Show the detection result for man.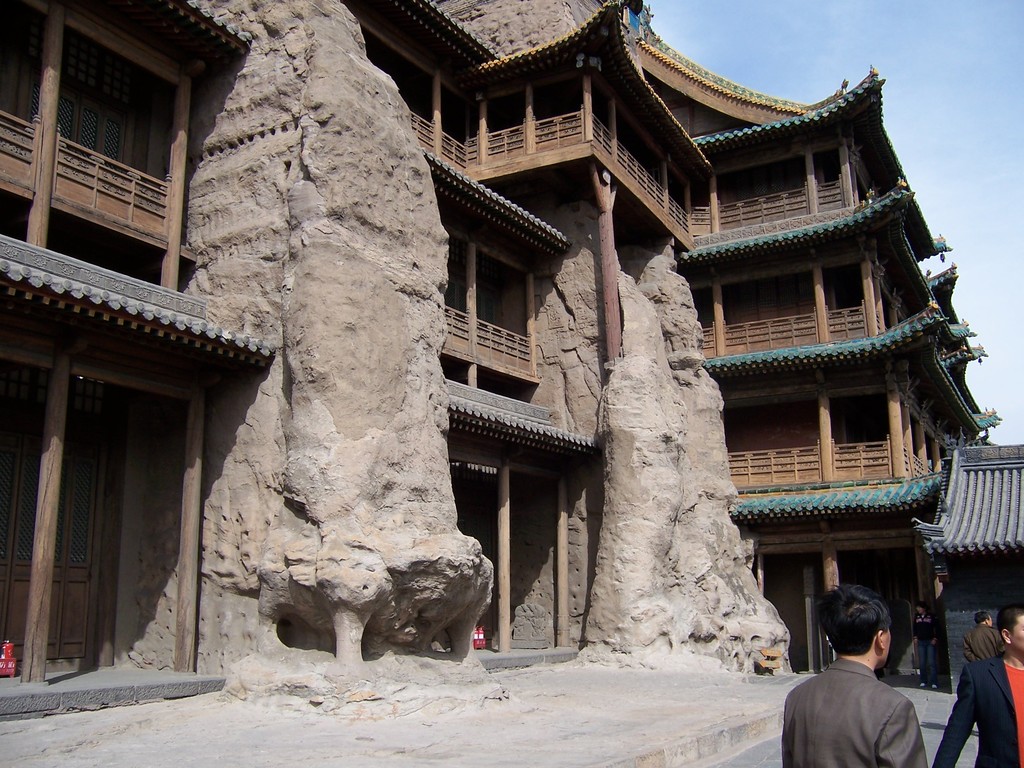
x1=961 y1=611 x2=1008 y2=662.
